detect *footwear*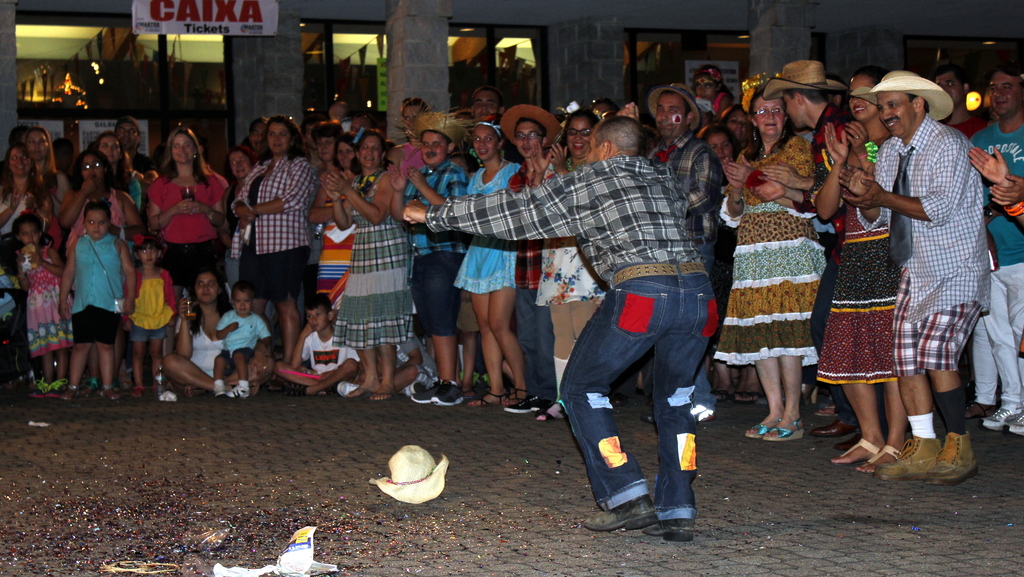
bbox=[59, 382, 79, 403]
